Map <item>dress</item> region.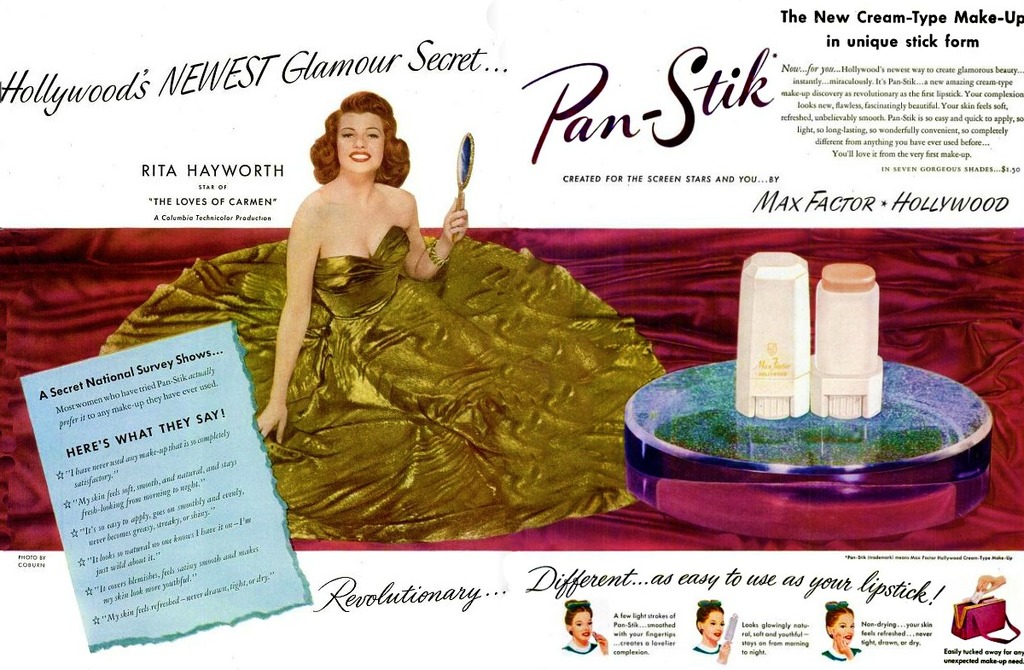
Mapped to box(97, 224, 670, 548).
